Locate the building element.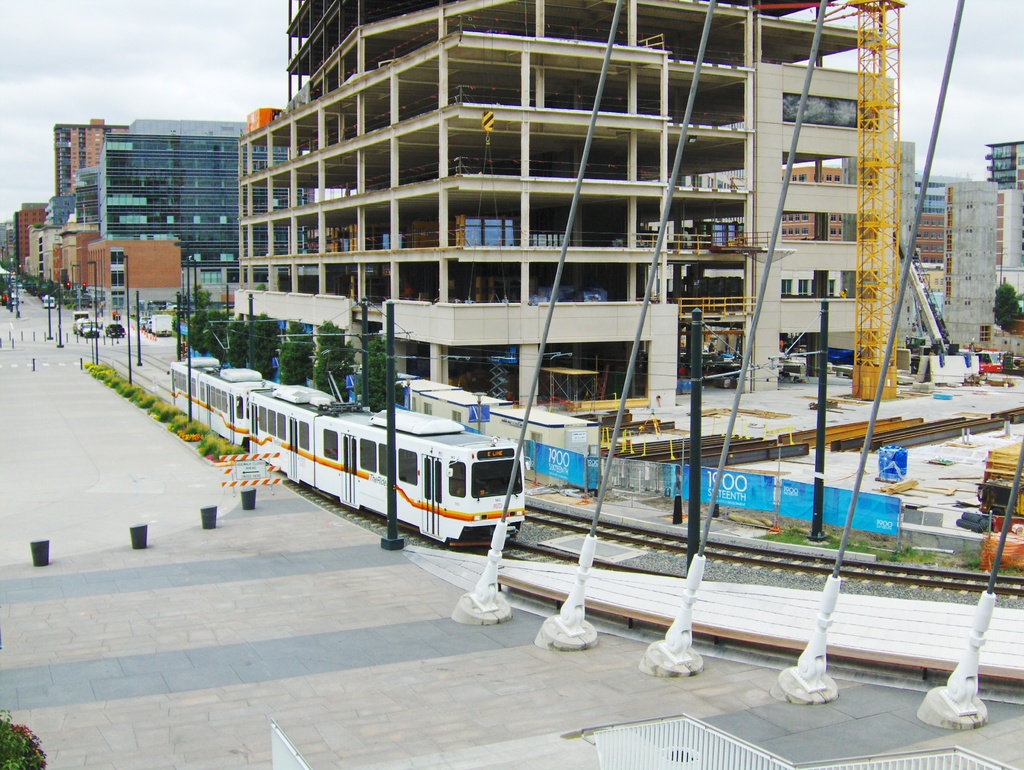
Element bbox: locate(17, 204, 45, 272).
